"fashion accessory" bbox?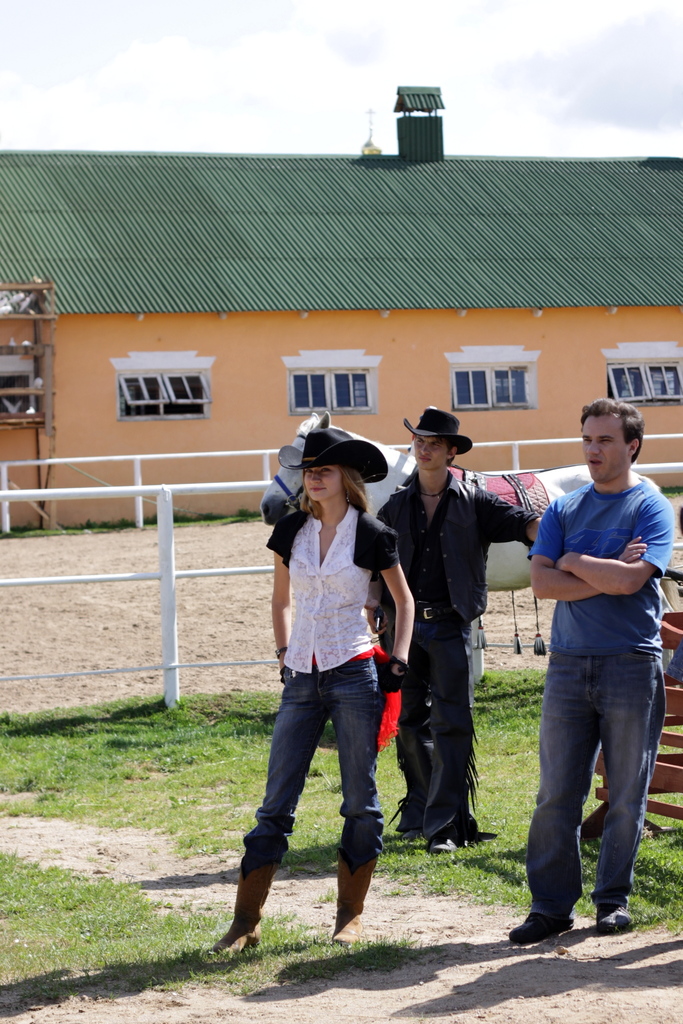
BBox(275, 645, 286, 655)
